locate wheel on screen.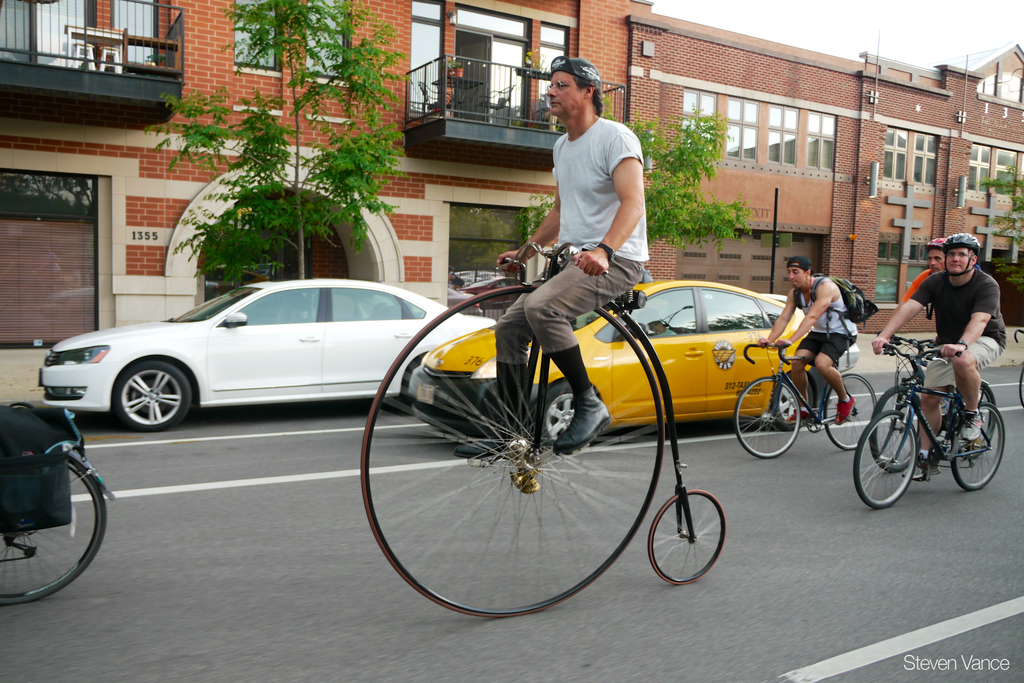
On screen at box=[544, 386, 586, 457].
